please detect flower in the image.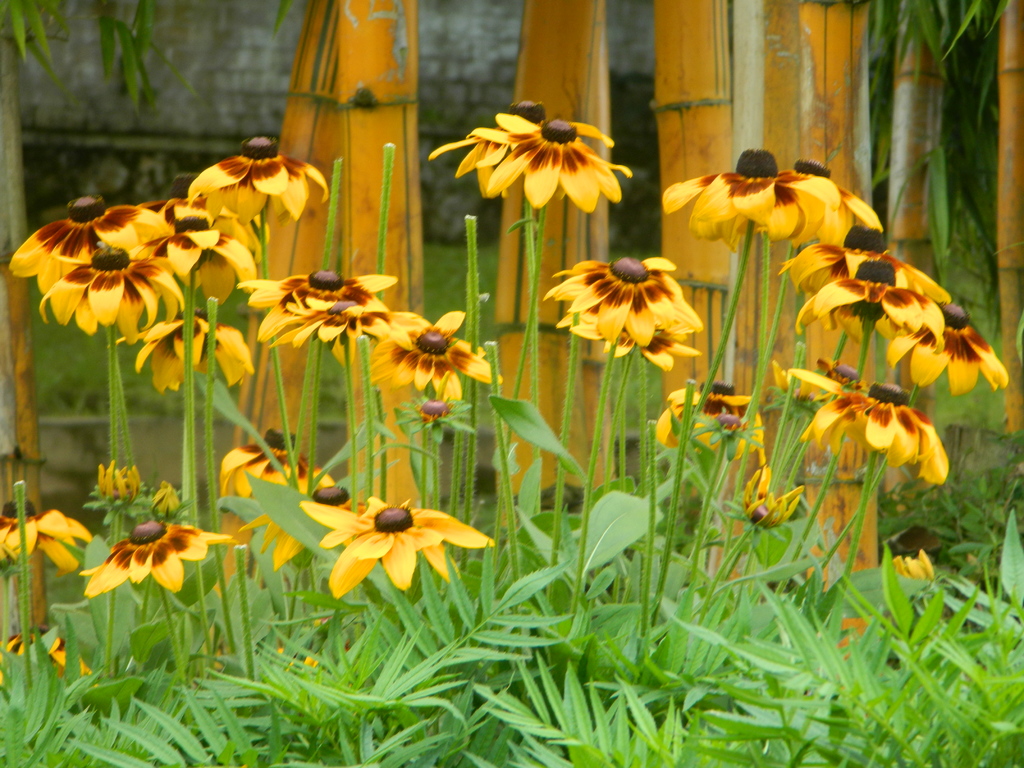
bbox(655, 413, 769, 466).
